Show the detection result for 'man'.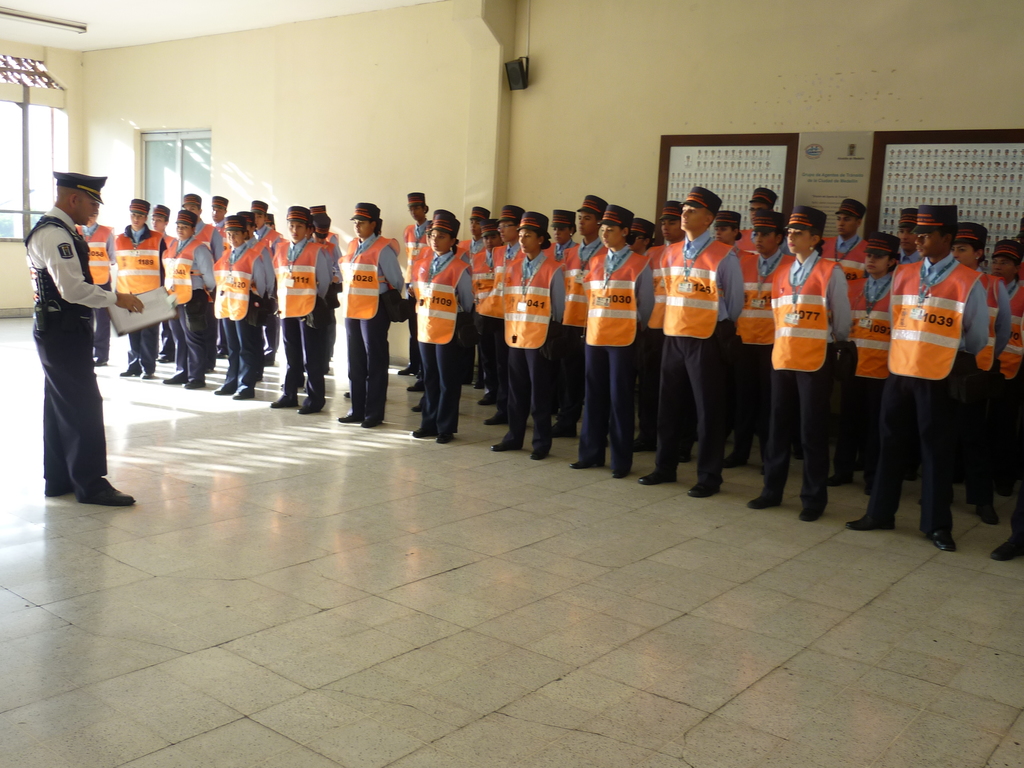
detection(381, 173, 436, 380).
